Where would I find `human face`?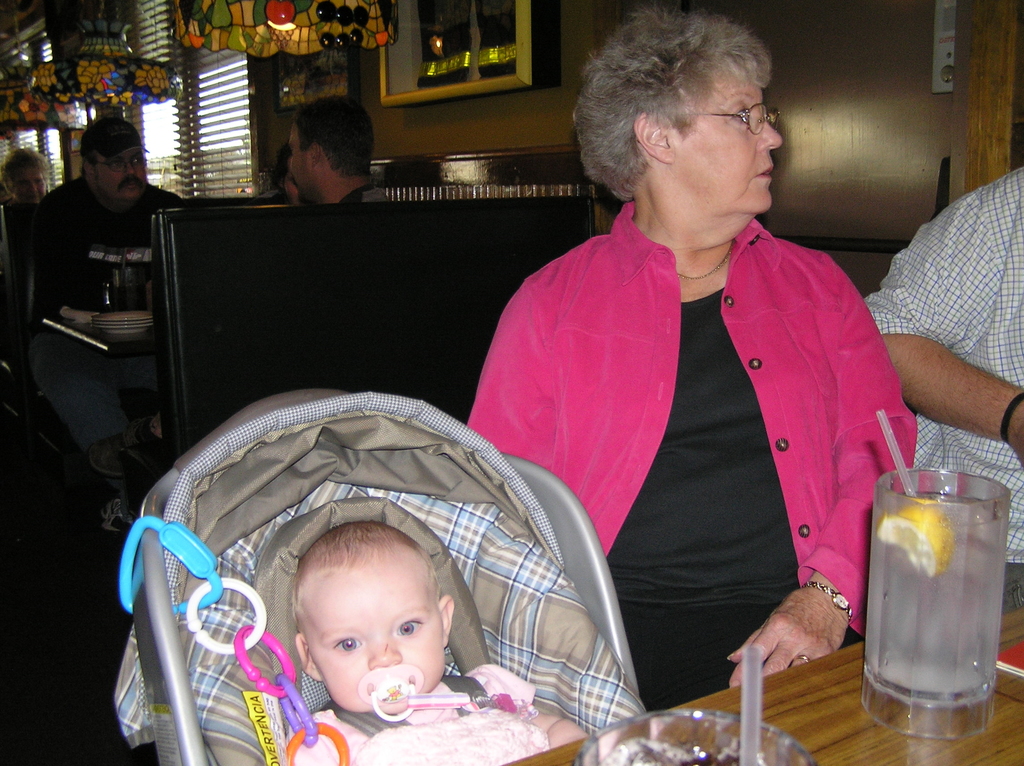
At 300 564 446 714.
